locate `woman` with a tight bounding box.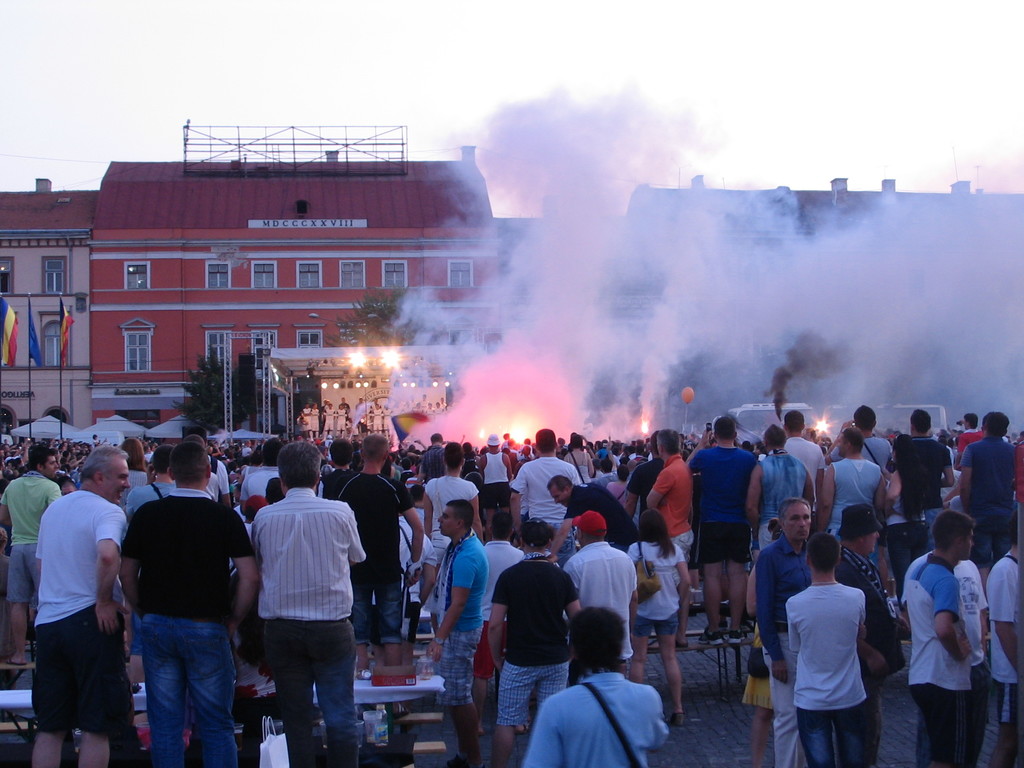
627,507,695,726.
